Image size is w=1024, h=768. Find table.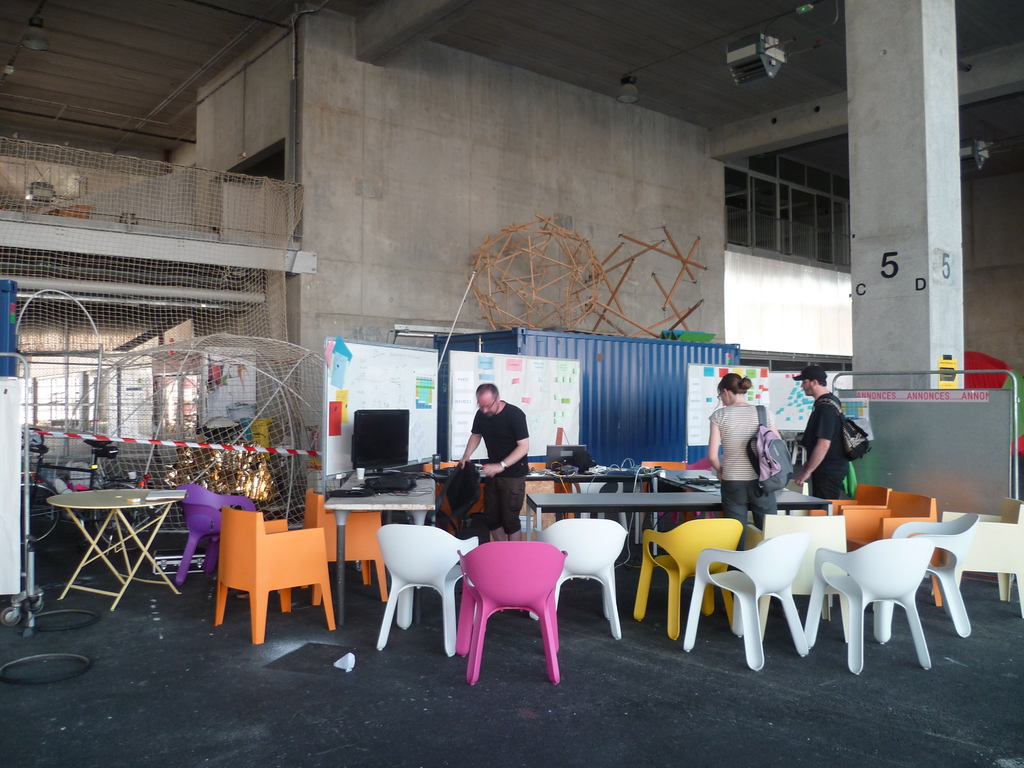
locate(30, 478, 191, 598).
